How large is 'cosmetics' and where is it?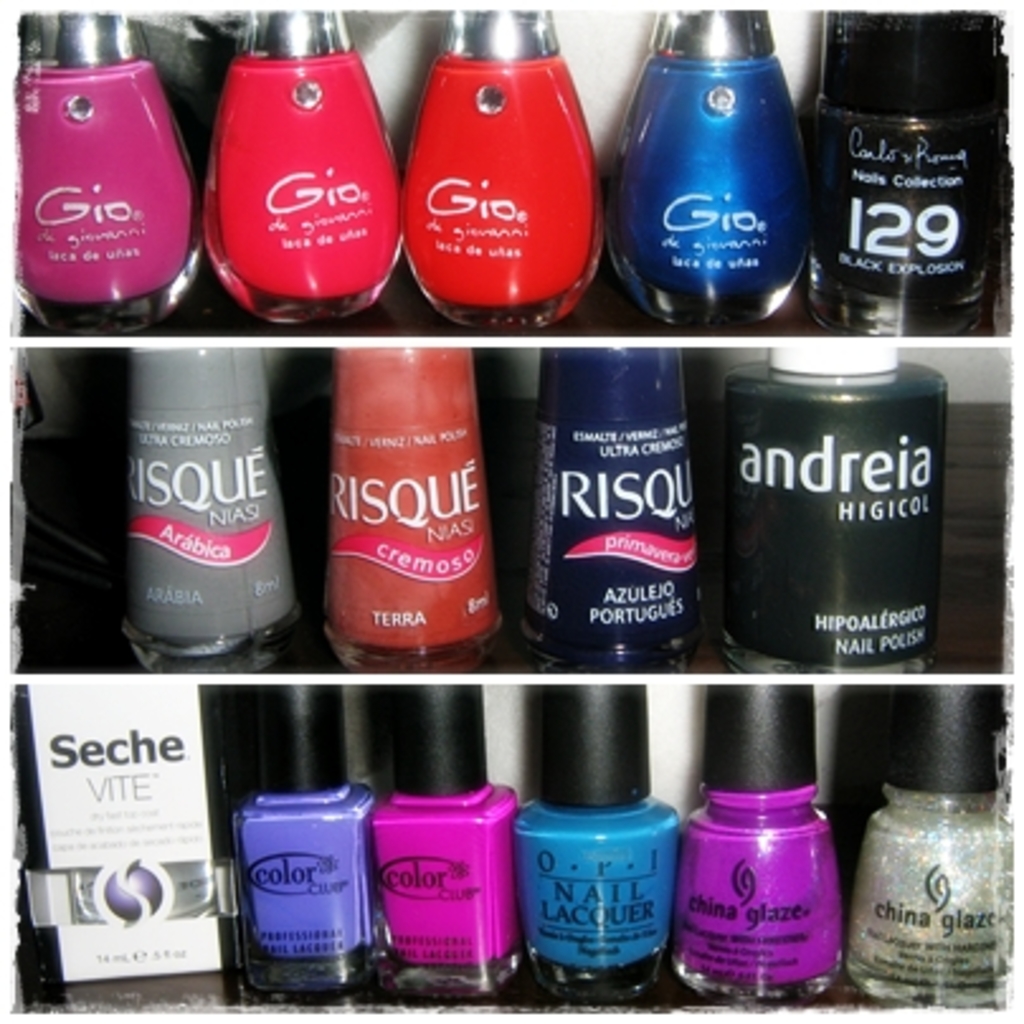
Bounding box: BBox(611, 3, 811, 324).
